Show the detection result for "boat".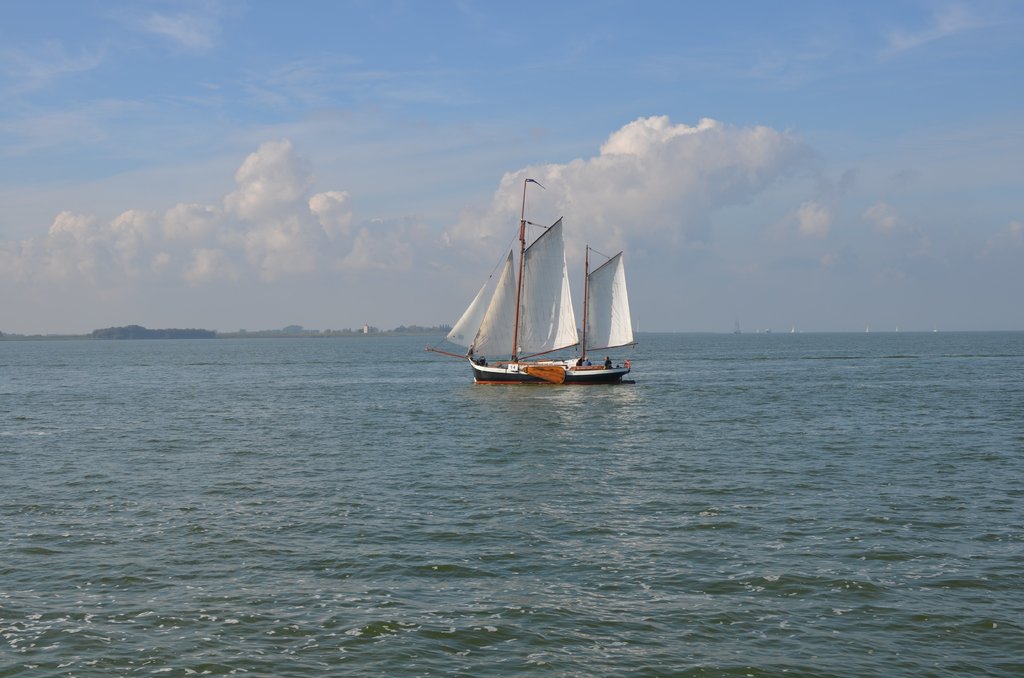
pyautogui.locateOnScreen(460, 173, 568, 385).
